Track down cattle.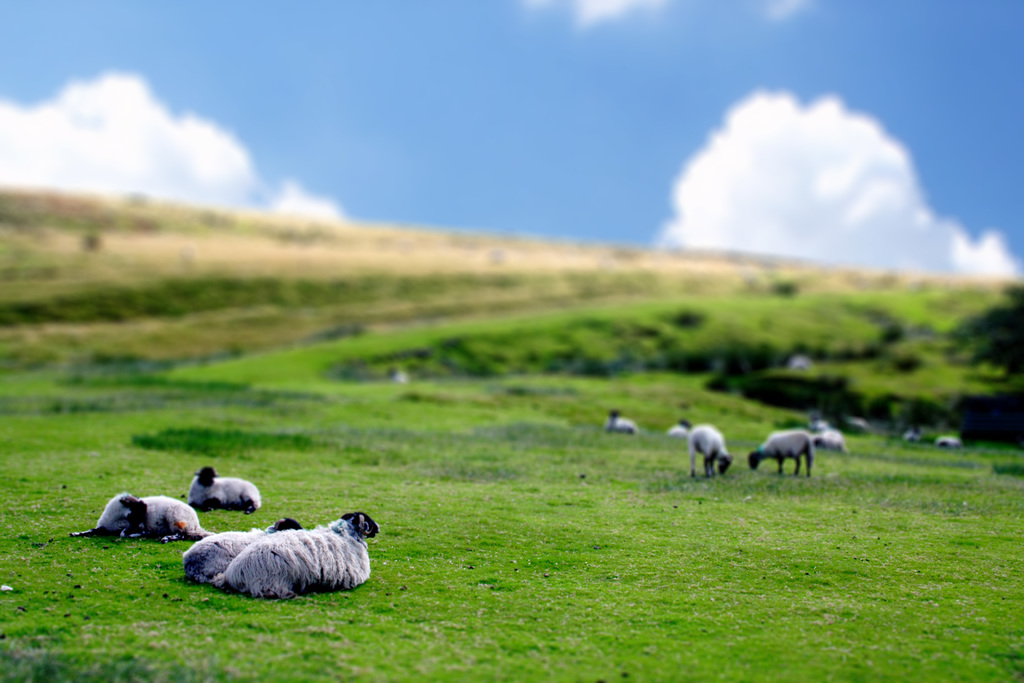
Tracked to 746/431/813/476.
